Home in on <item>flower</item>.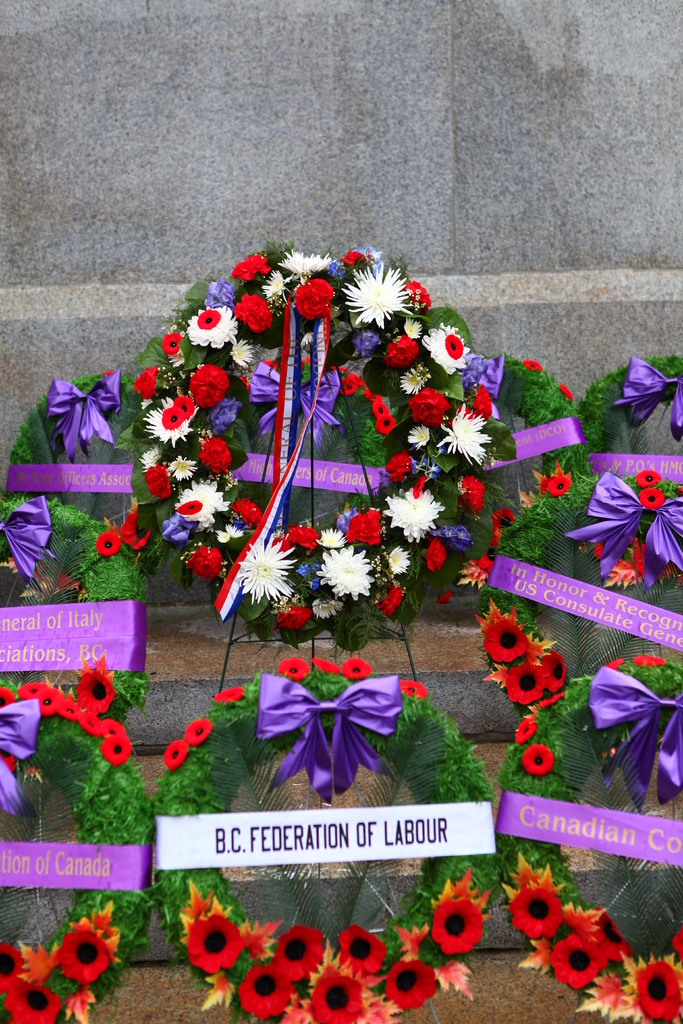
Homed in at (x1=556, y1=385, x2=572, y2=403).
